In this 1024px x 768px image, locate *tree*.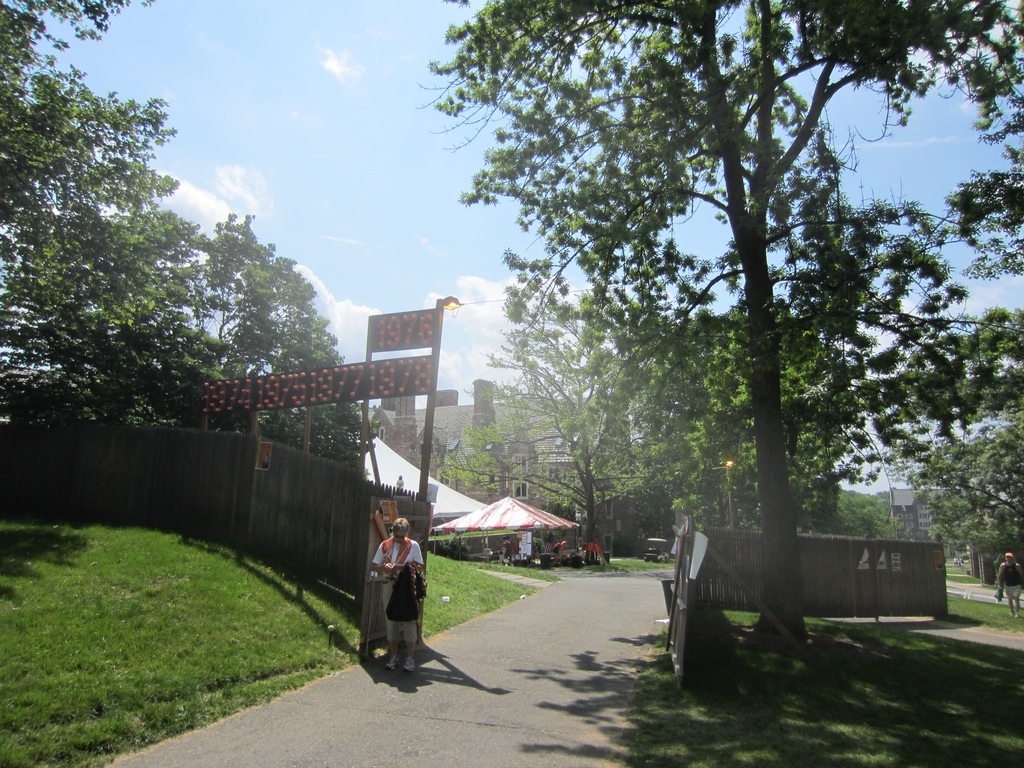
Bounding box: 944 0 1023 279.
